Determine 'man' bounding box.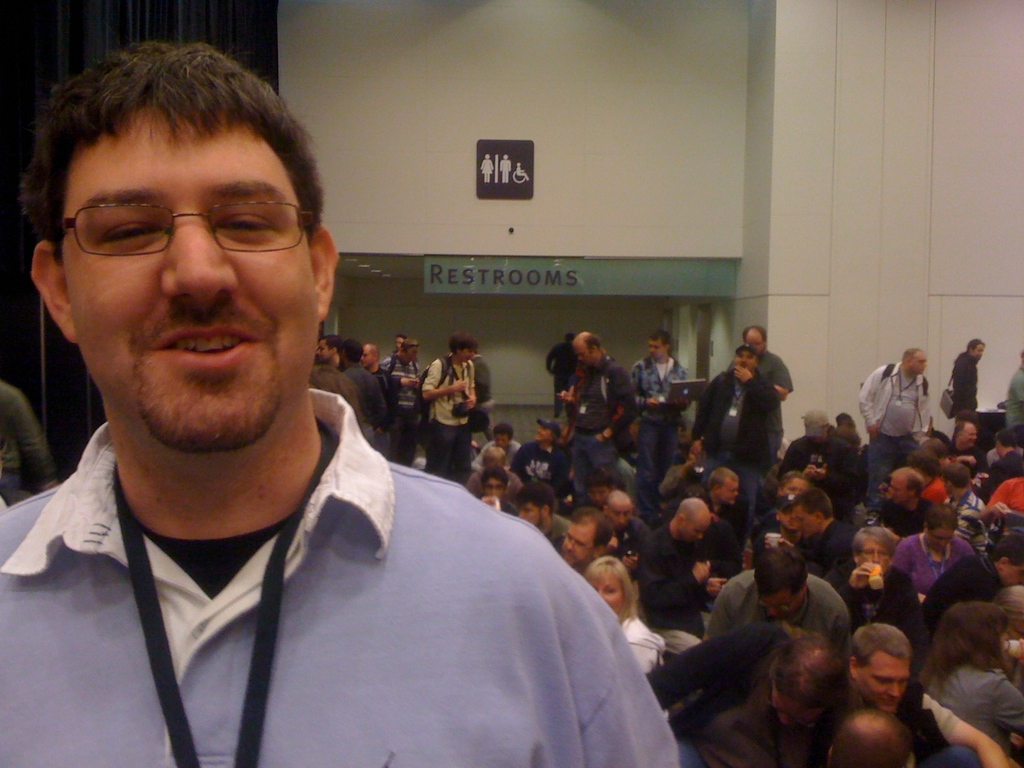
Determined: <box>563,507,607,566</box>.
